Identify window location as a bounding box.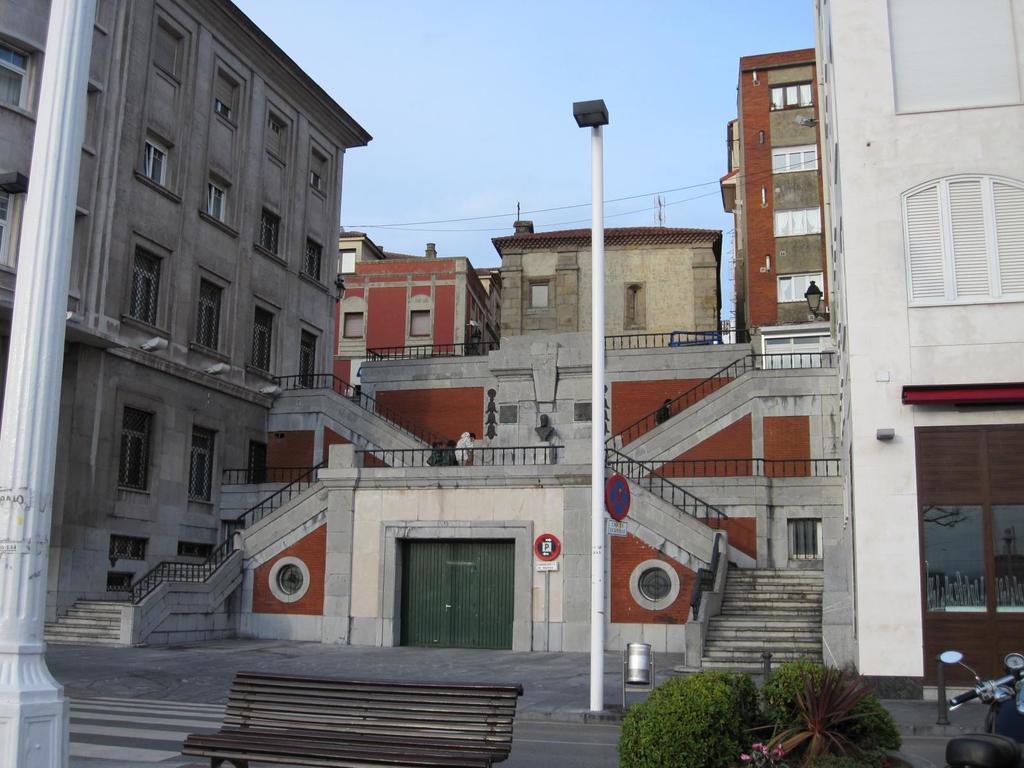
{"left": 250, "top": 292, "right": 282, "bottom": 383}.
